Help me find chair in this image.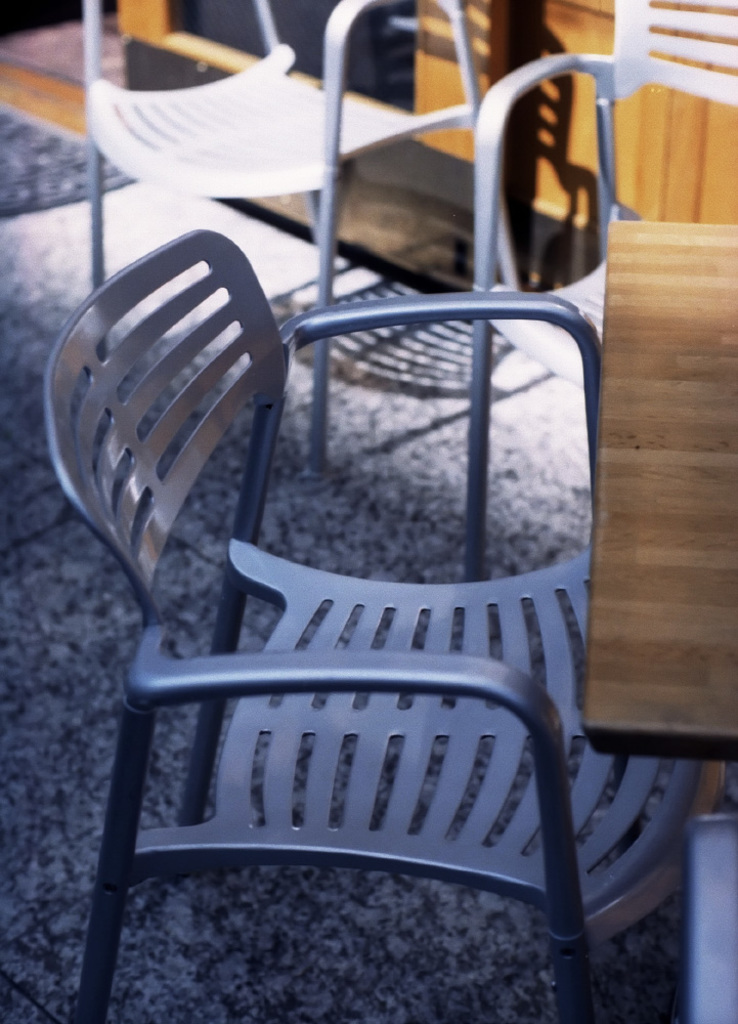
Found it: select_region(682, 817, 737, 1023).
